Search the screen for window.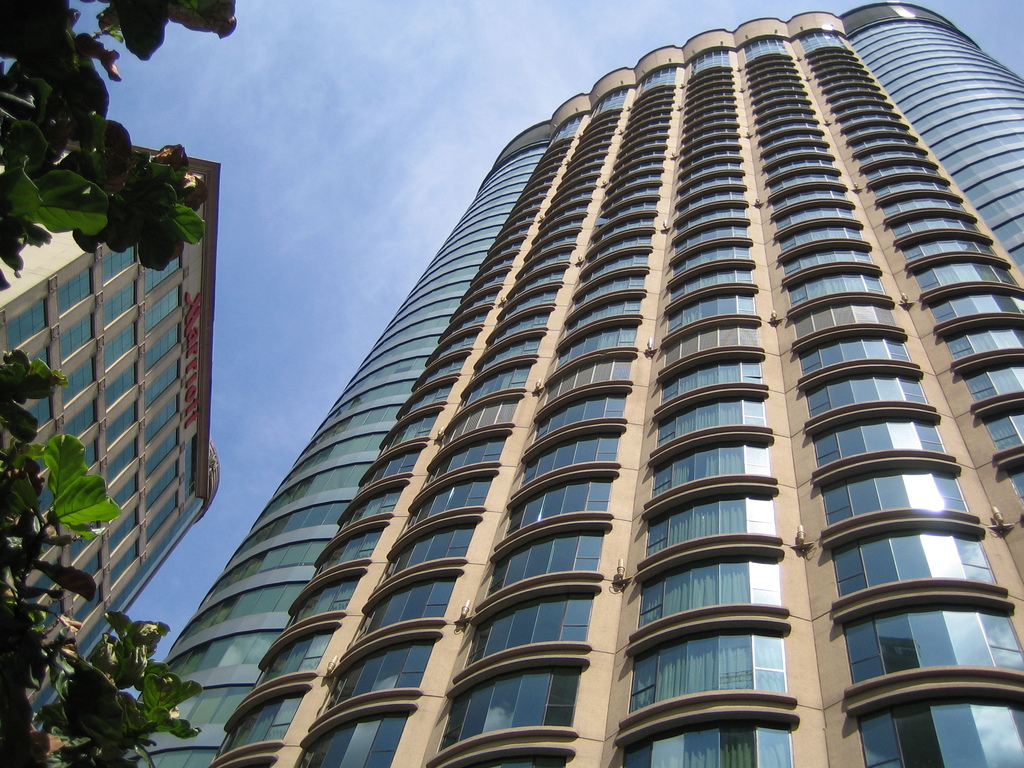
Found at x1=287, y1=703, x2=412, y2=767.
